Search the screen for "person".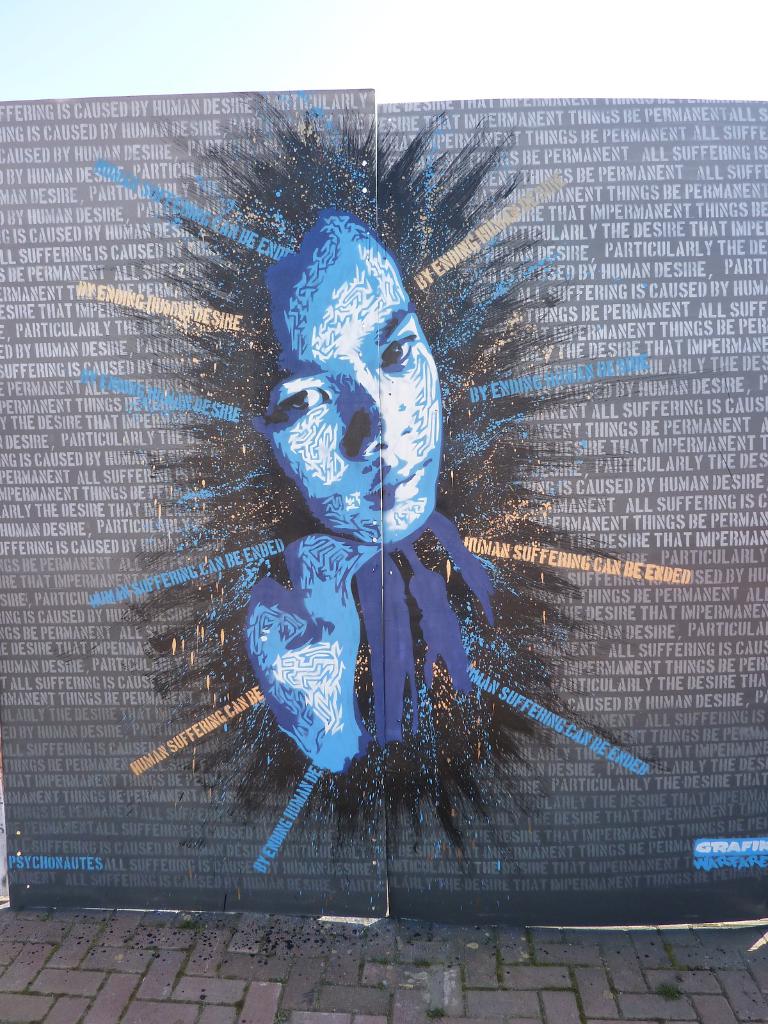
Found at l=253, t=205, r=518, b=770.
